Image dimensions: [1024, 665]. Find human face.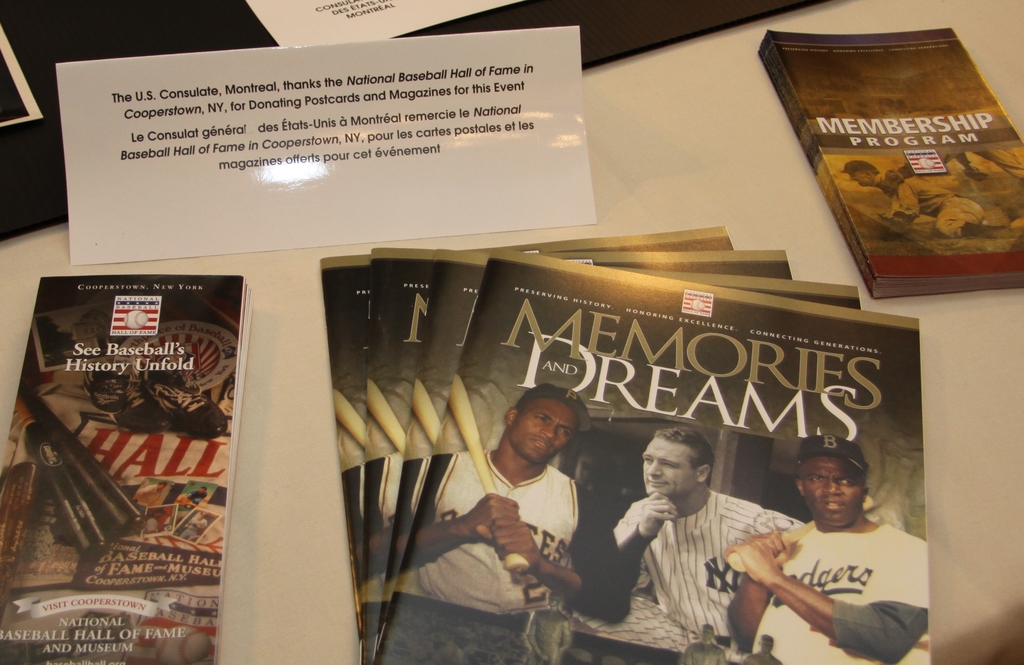
[left=851, top=170, right=870, bottom=186].
